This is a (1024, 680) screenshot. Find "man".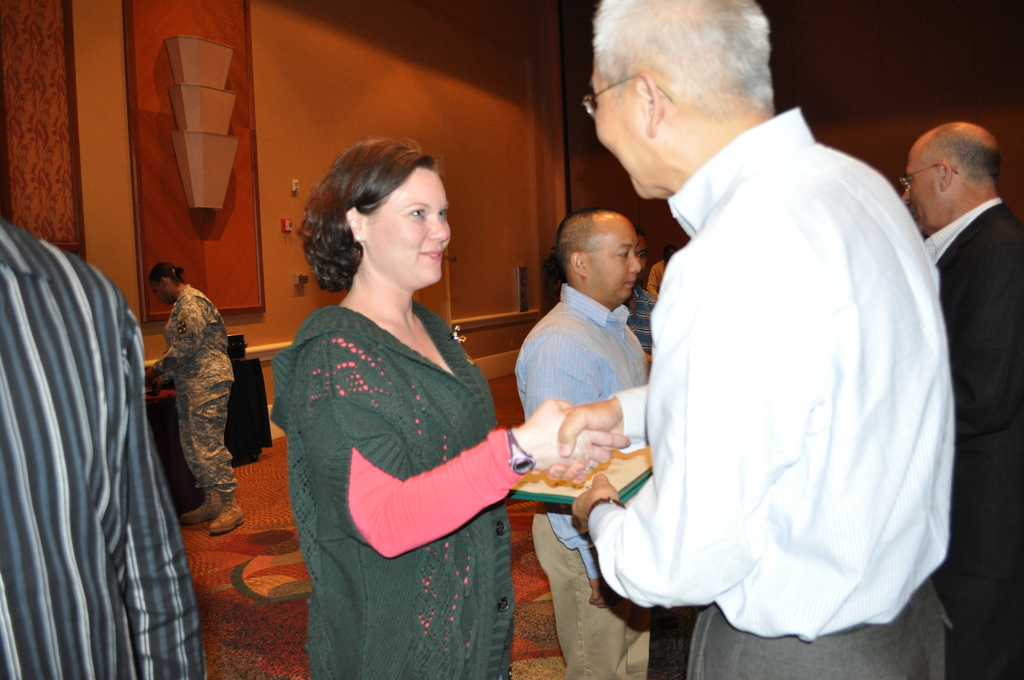
Bounding box: (x1=0, y1=219, x2=200, y2=679).
